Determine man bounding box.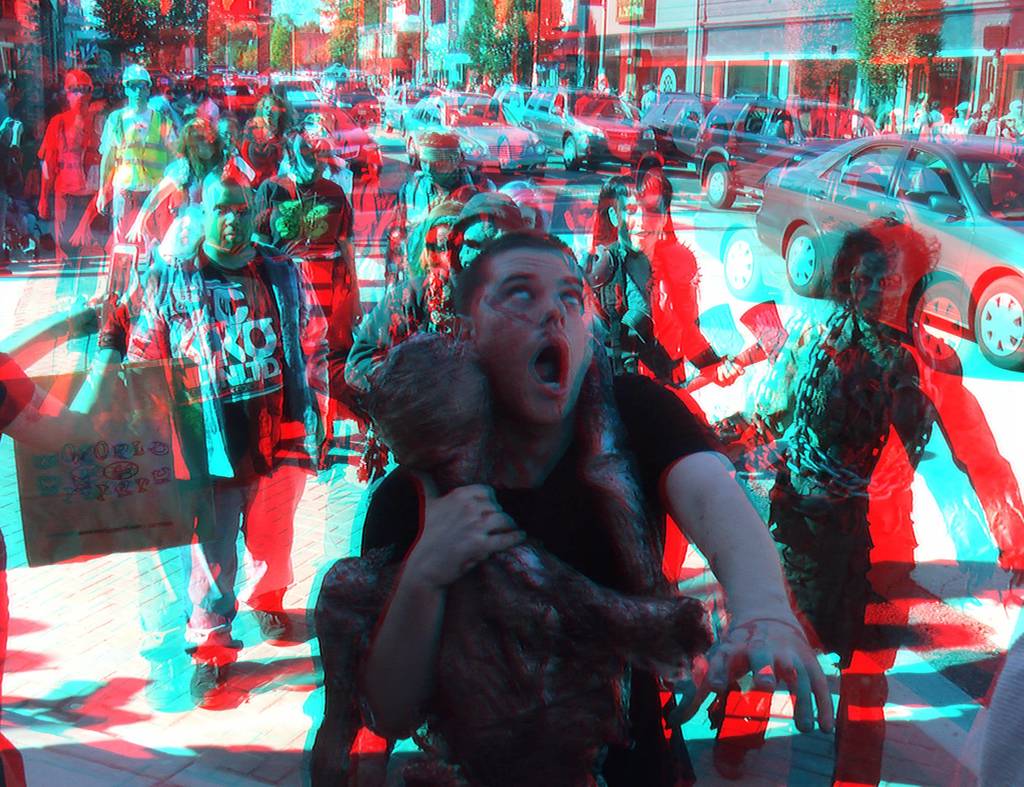
Determined: bbox(325, 221, 750, 779).
